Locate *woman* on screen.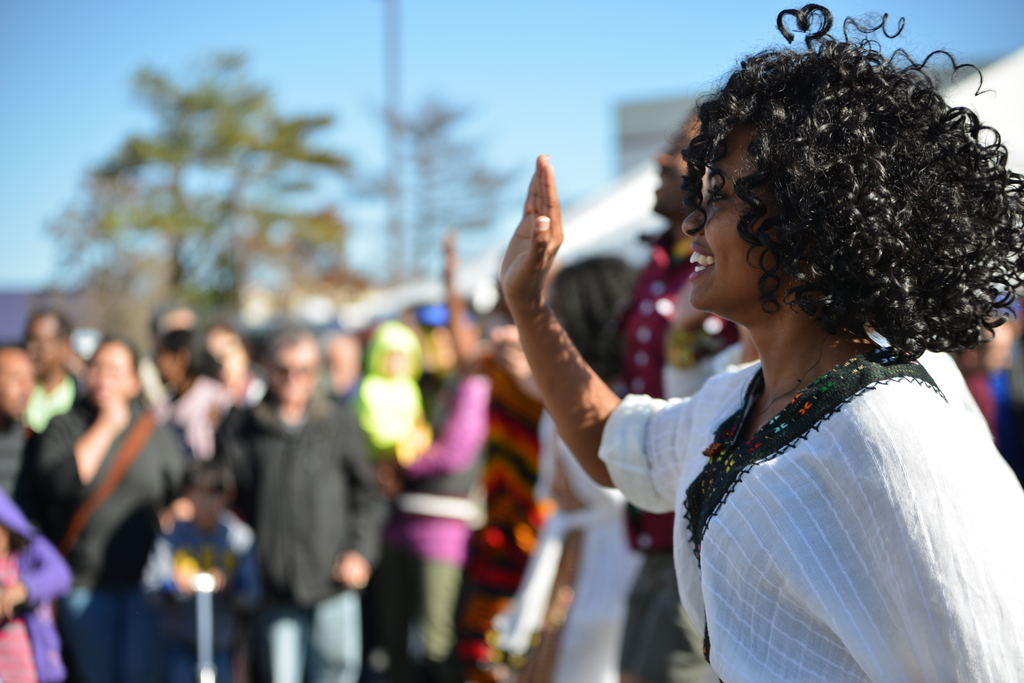
On screen at box=[536, 20, 986, 679].
